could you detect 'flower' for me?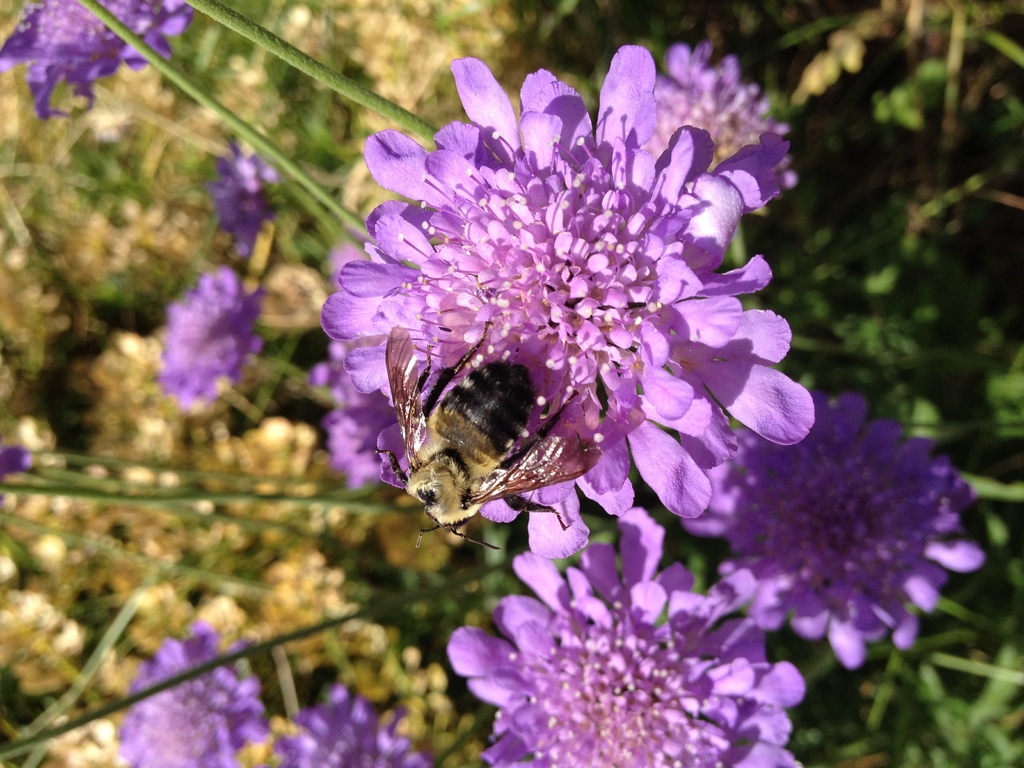
Detection result: box(0, 0, 195, 124).
